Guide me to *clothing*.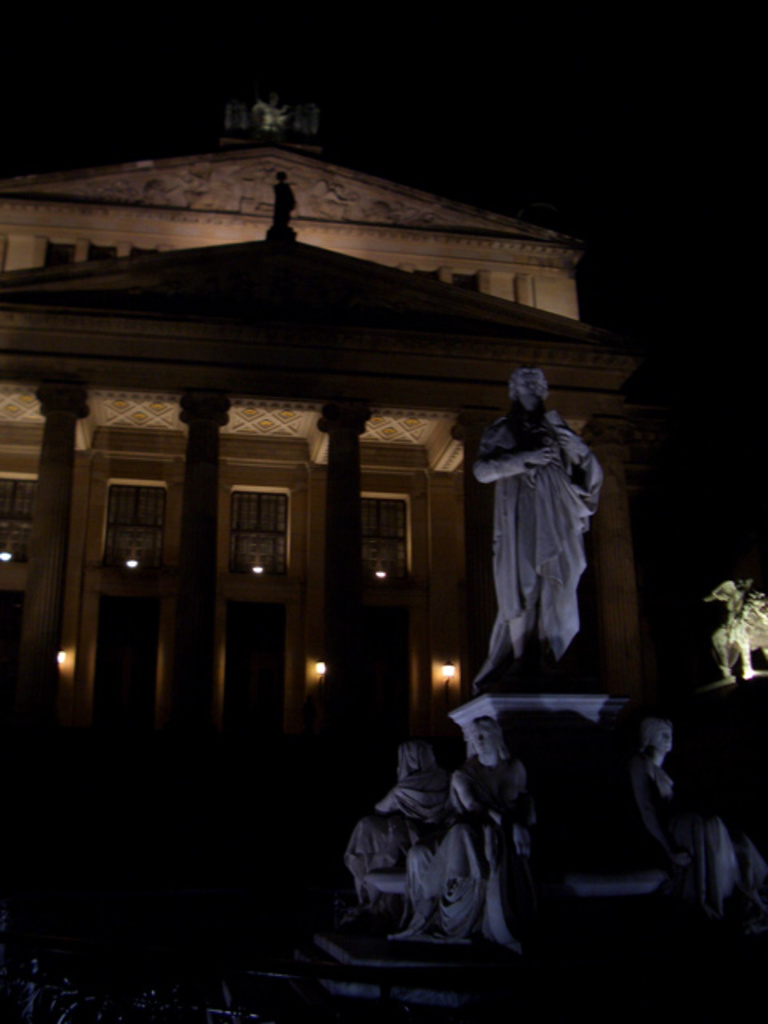
Guidance: (x1=632, y1=749, x2=766, y2=920).
